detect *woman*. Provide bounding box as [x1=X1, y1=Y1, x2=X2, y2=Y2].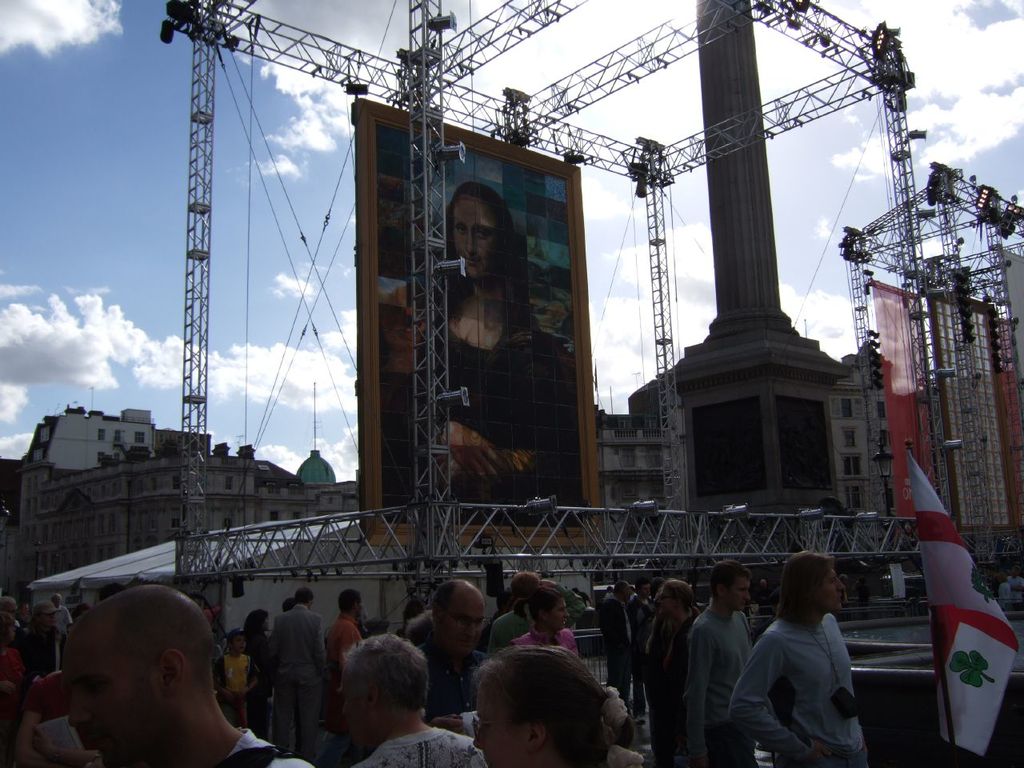
[x1=240, y1=607, x2=270, y2=739].
